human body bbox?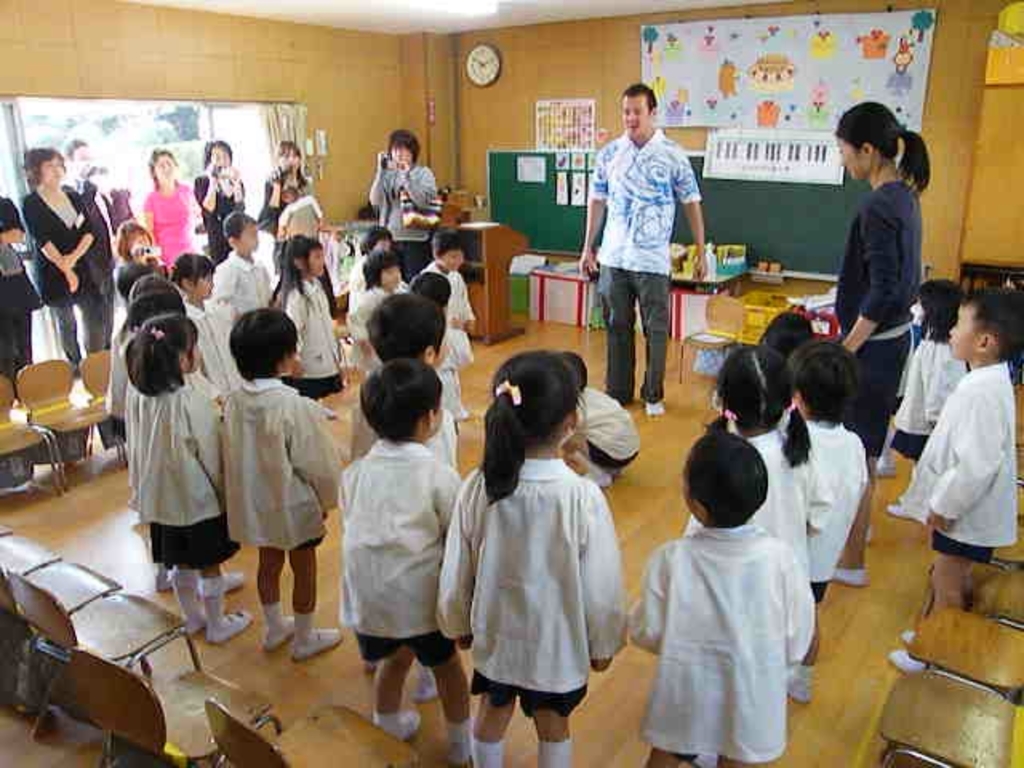
624, 531, 802, 766
